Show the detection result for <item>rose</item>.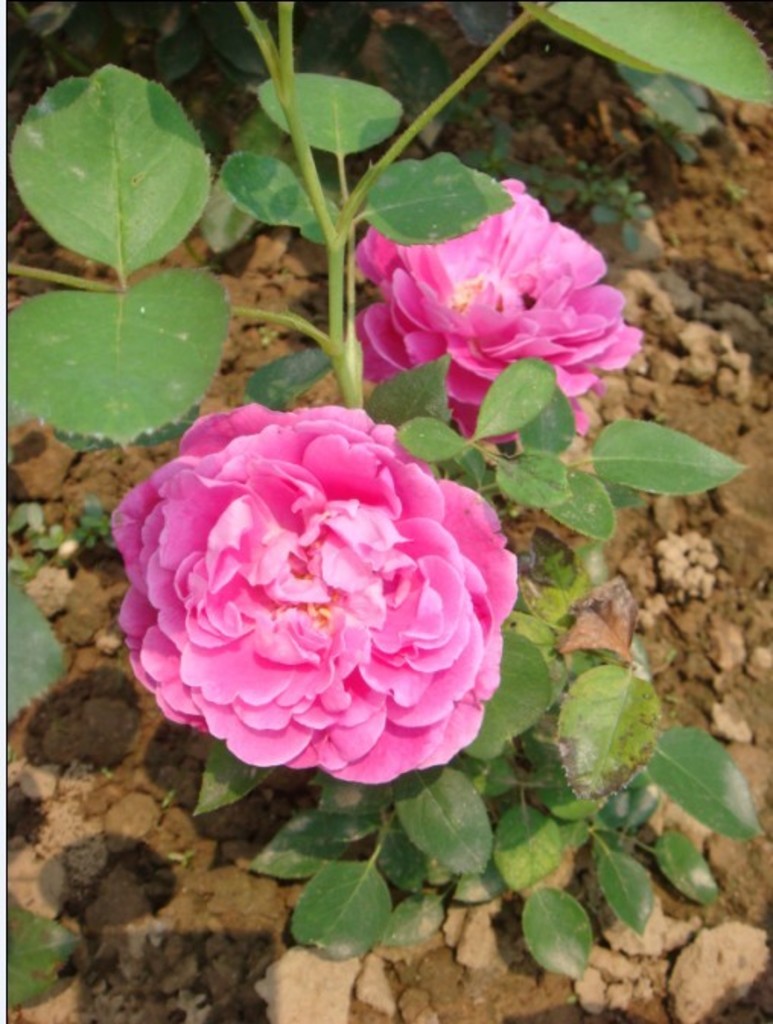
l=114, t=399, r=519, b=788.
